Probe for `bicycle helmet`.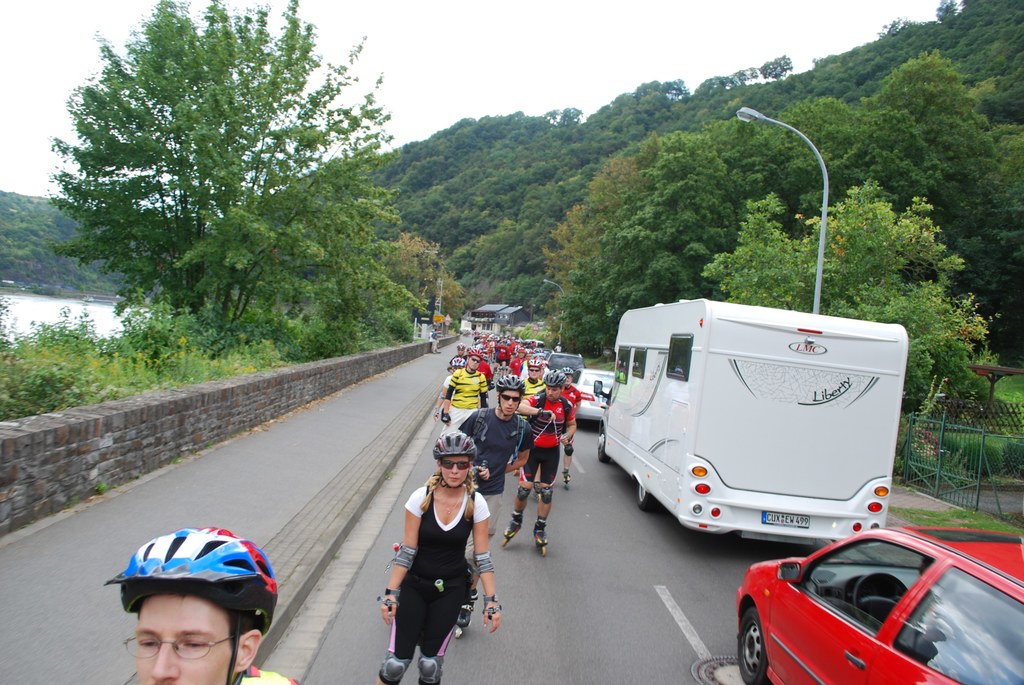
Probe result: rect(431, 429, 477, 461).
